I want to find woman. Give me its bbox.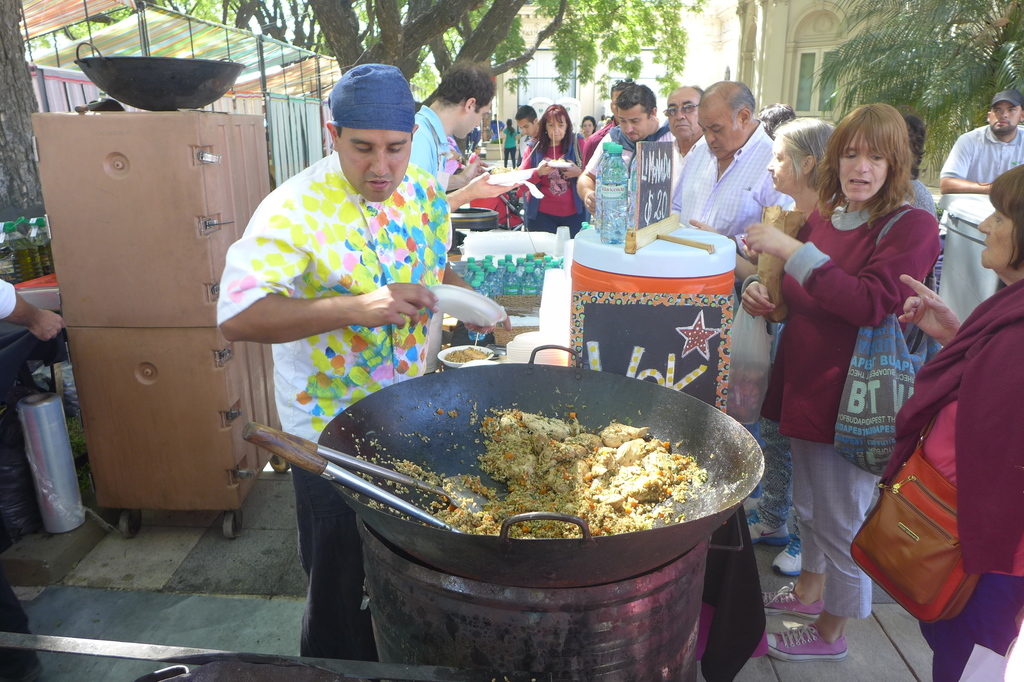
box(575, 116, 595, 138).
